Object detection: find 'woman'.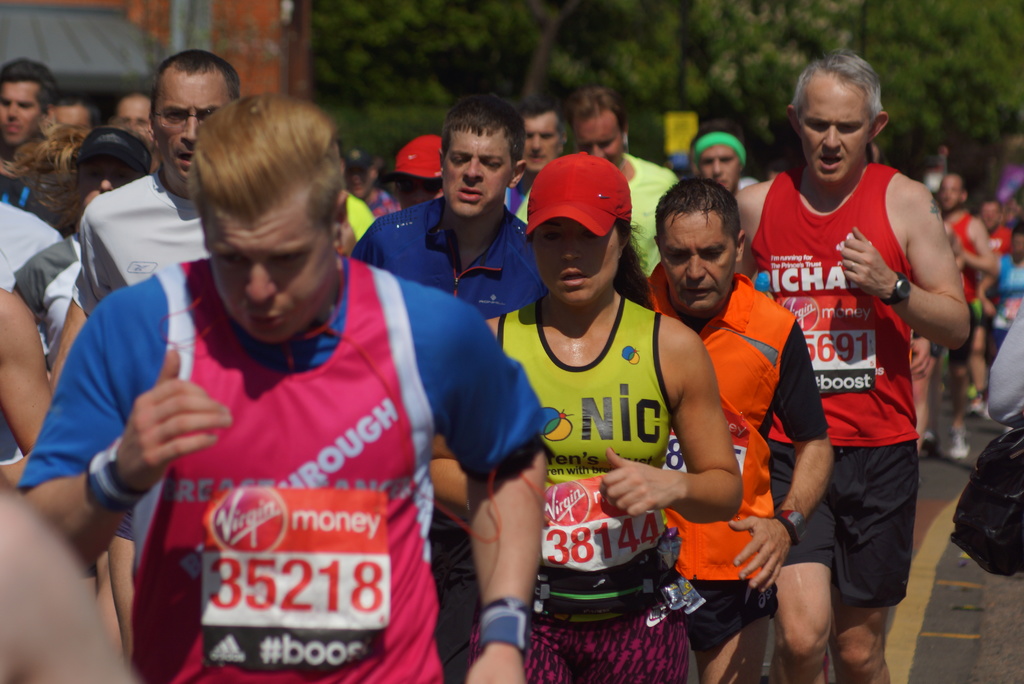
locate(0, 111, 163, 260).
